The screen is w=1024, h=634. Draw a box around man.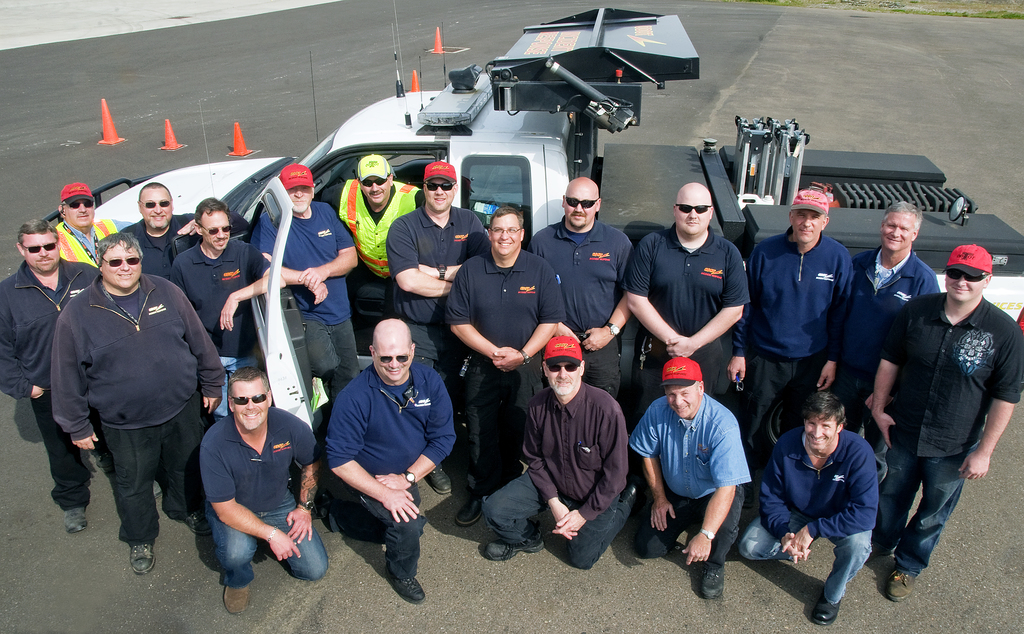
(x1=735, y1=384, x2=888, y2=630).
